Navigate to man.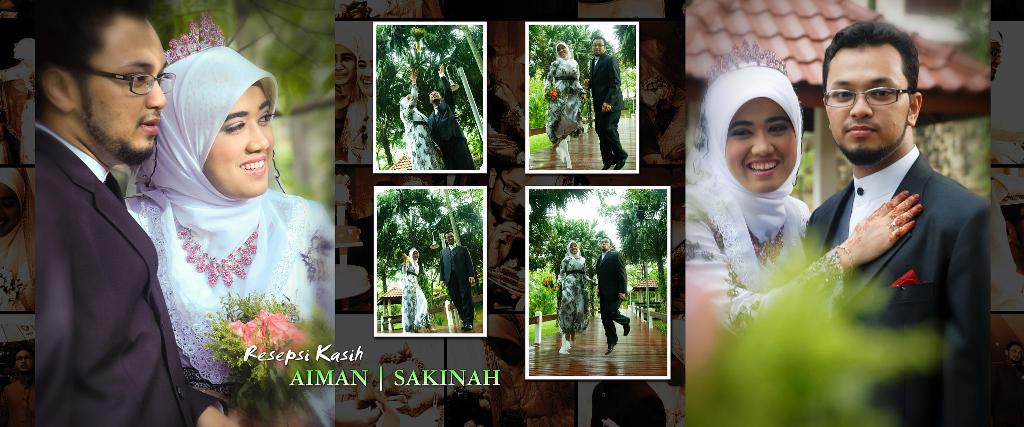
Navigation target: region(442, 240, 480, 333).
